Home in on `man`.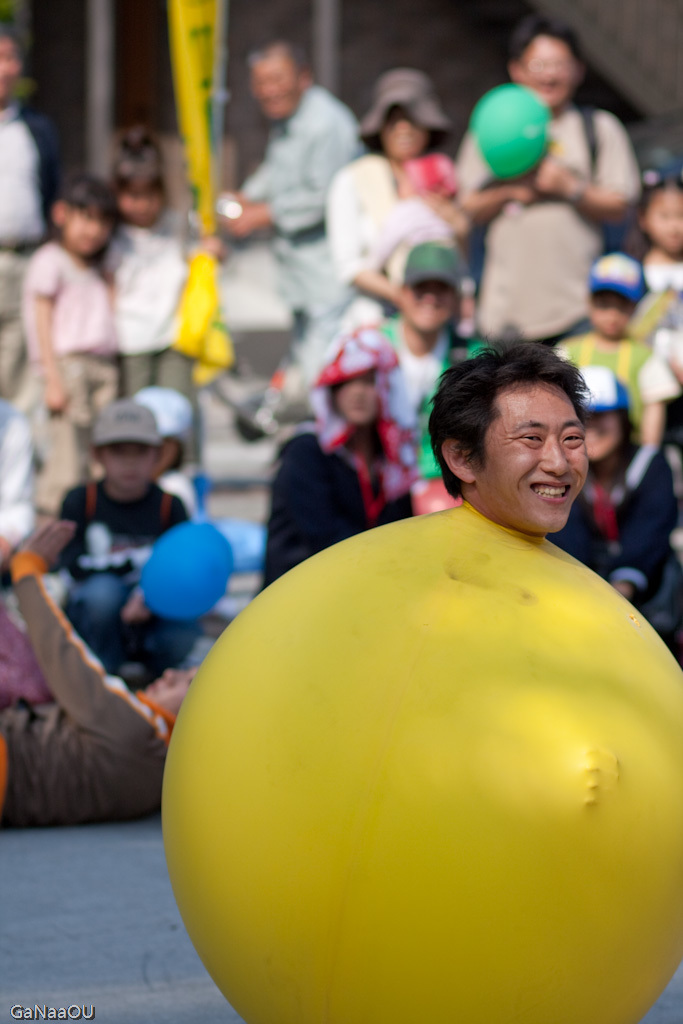
Homed in at bbox=[7, 30, 66, 537].
